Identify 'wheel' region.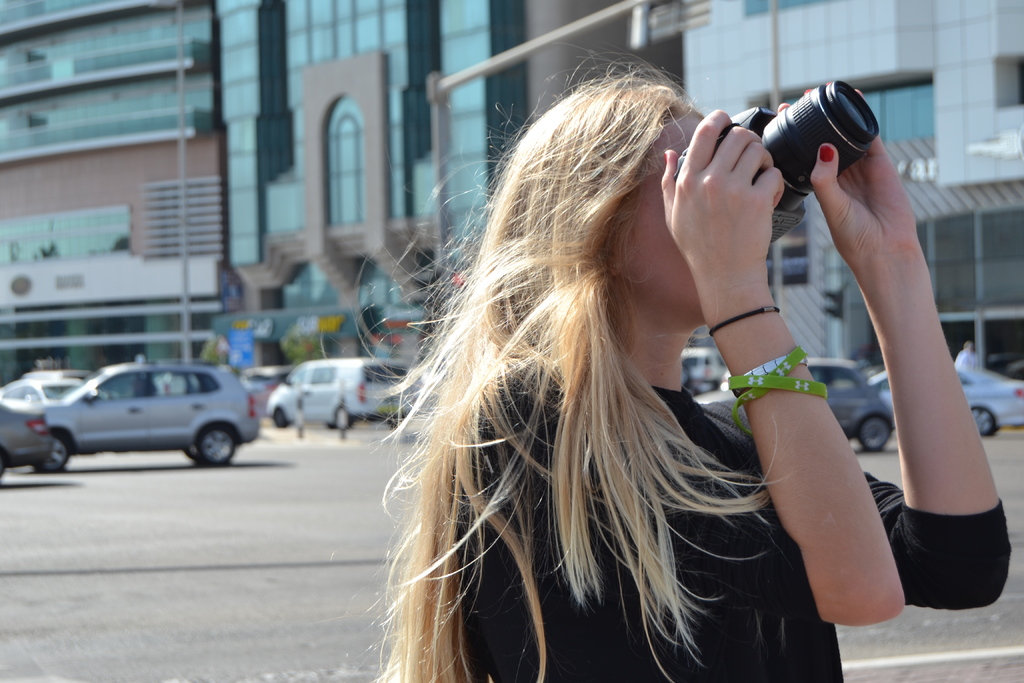
Region: (left=271, top=407, right=289, bottom=427).
